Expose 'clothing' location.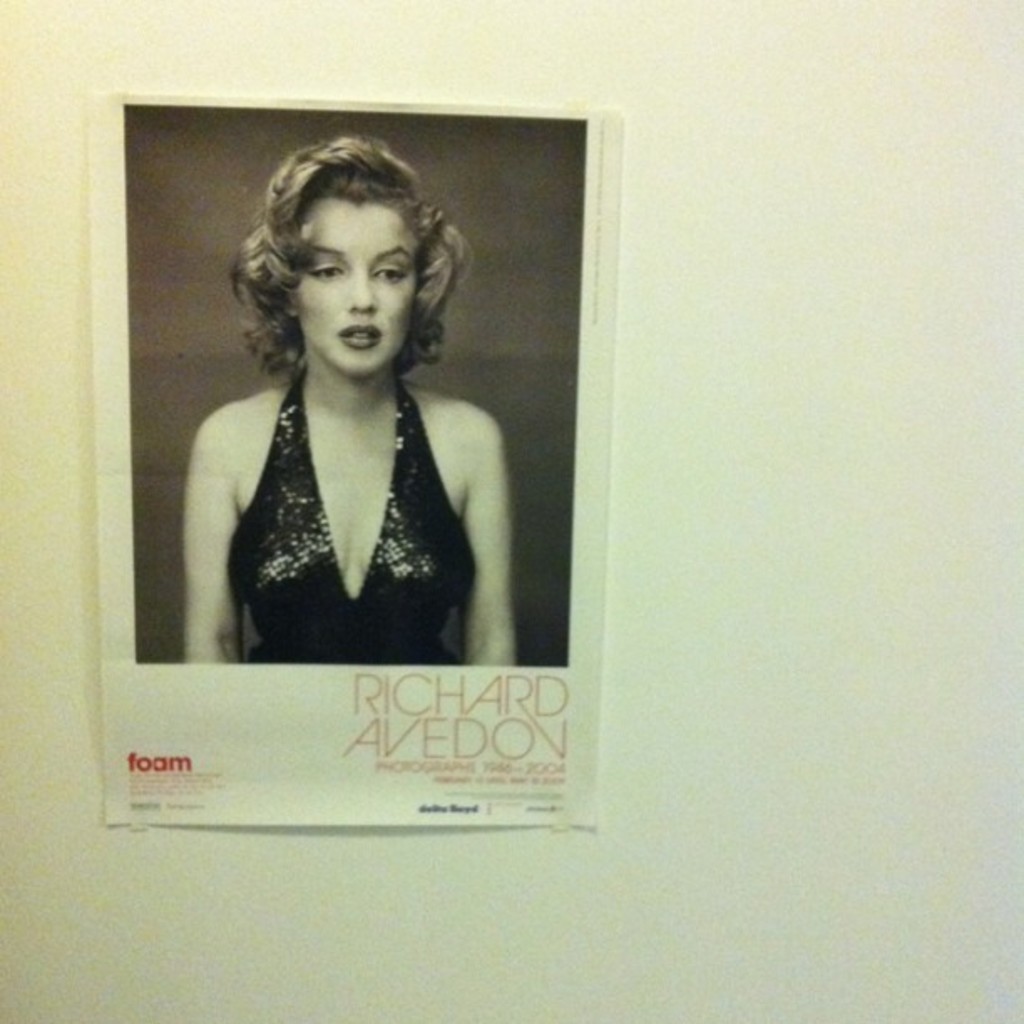
Exposed at x1=234 y1=365 x2=504 y2=671.
